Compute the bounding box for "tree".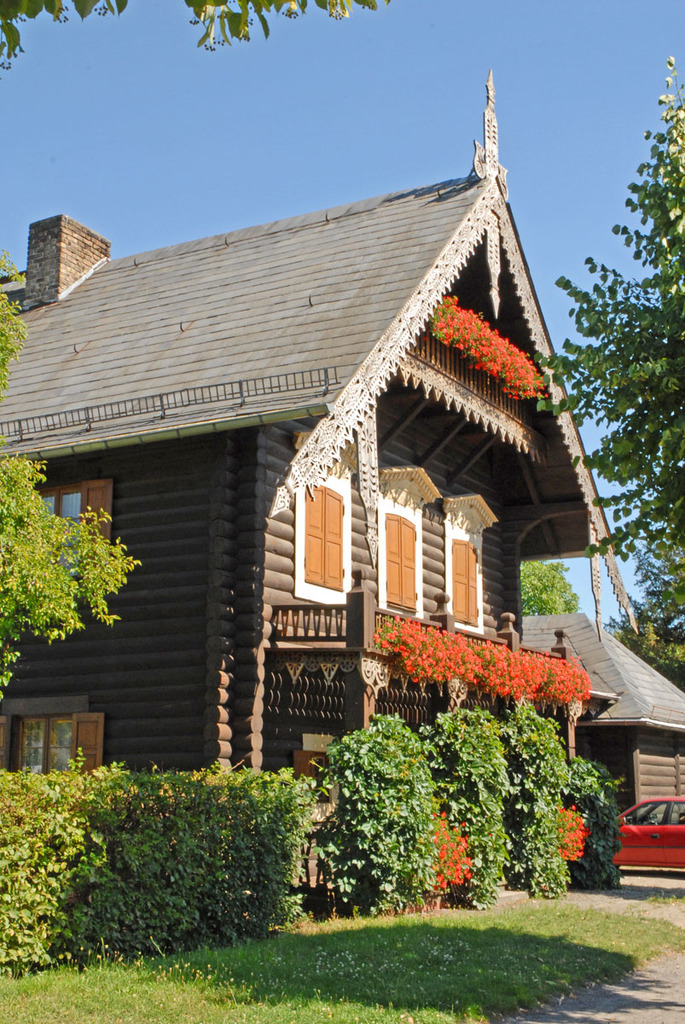
x1=0 y1=236 x2=129 y2=693.
